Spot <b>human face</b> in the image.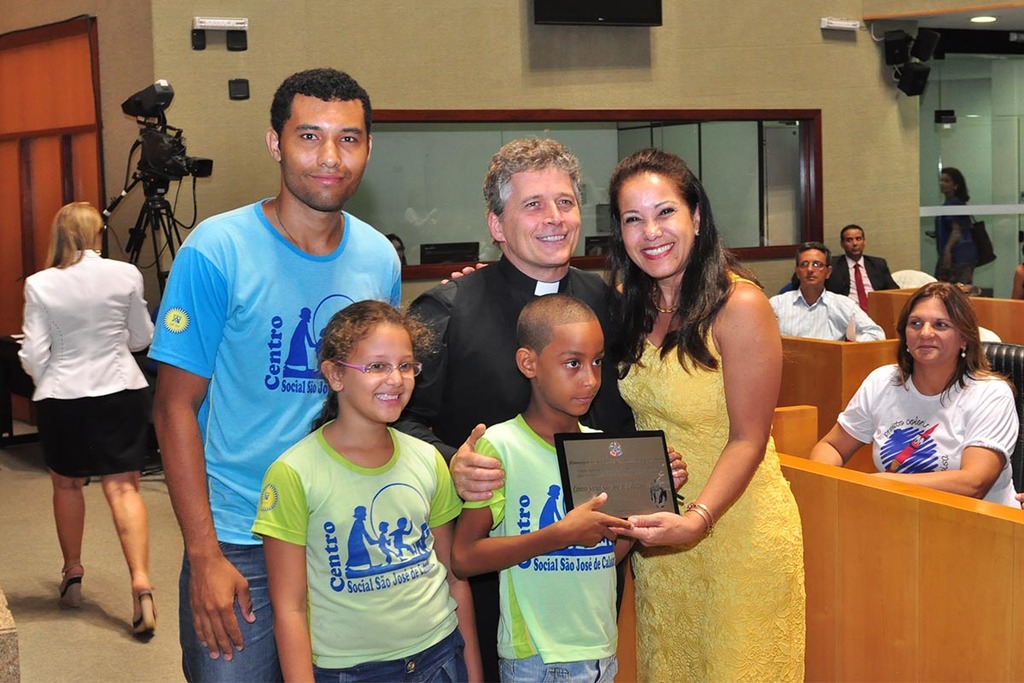
<b>human face</b> found at Rect(528, 323, 607, 417).
